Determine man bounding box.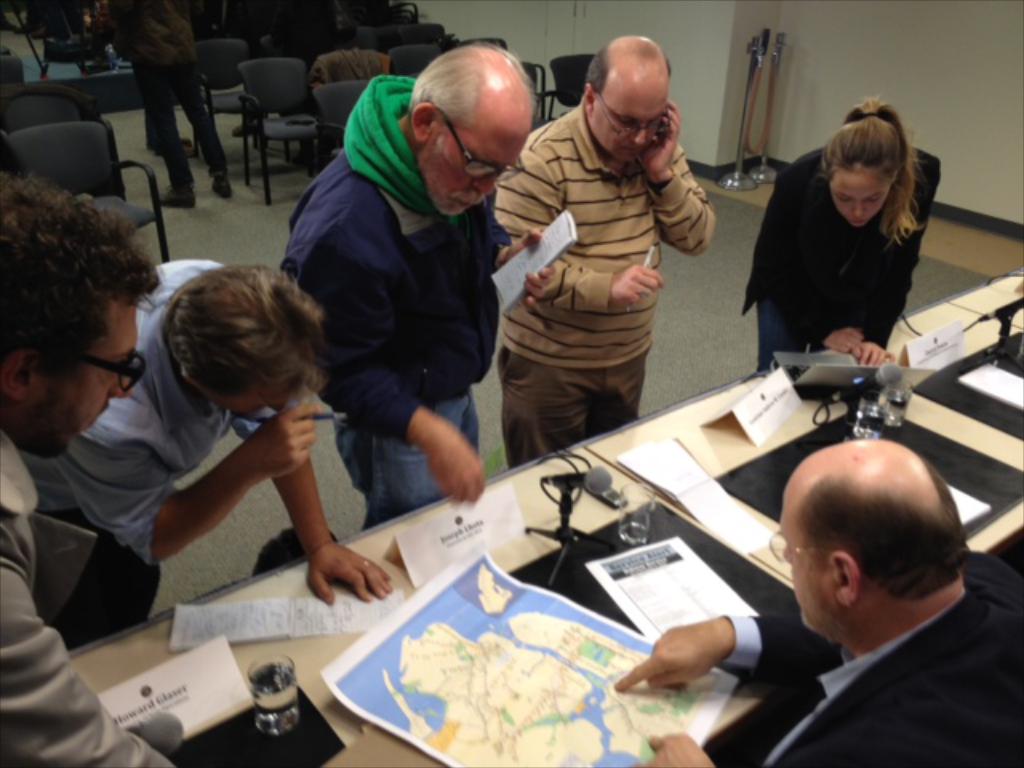
Determined: <box>0,166,170,766</box>.
